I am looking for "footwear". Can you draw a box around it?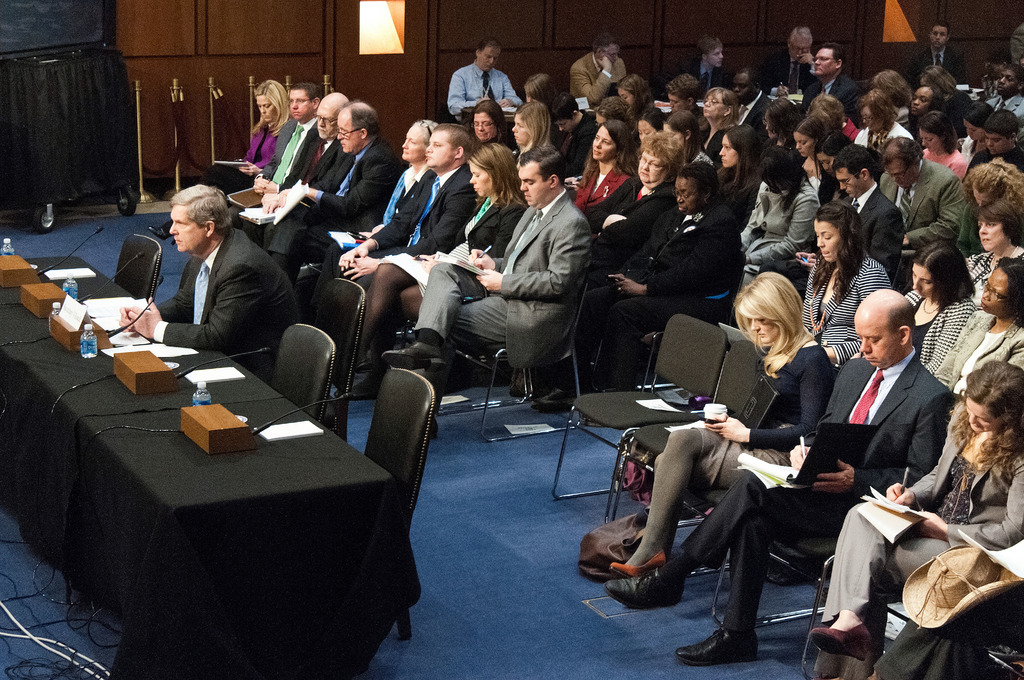
Sure, the bounding box is <box>609,563,675,610</box>.
